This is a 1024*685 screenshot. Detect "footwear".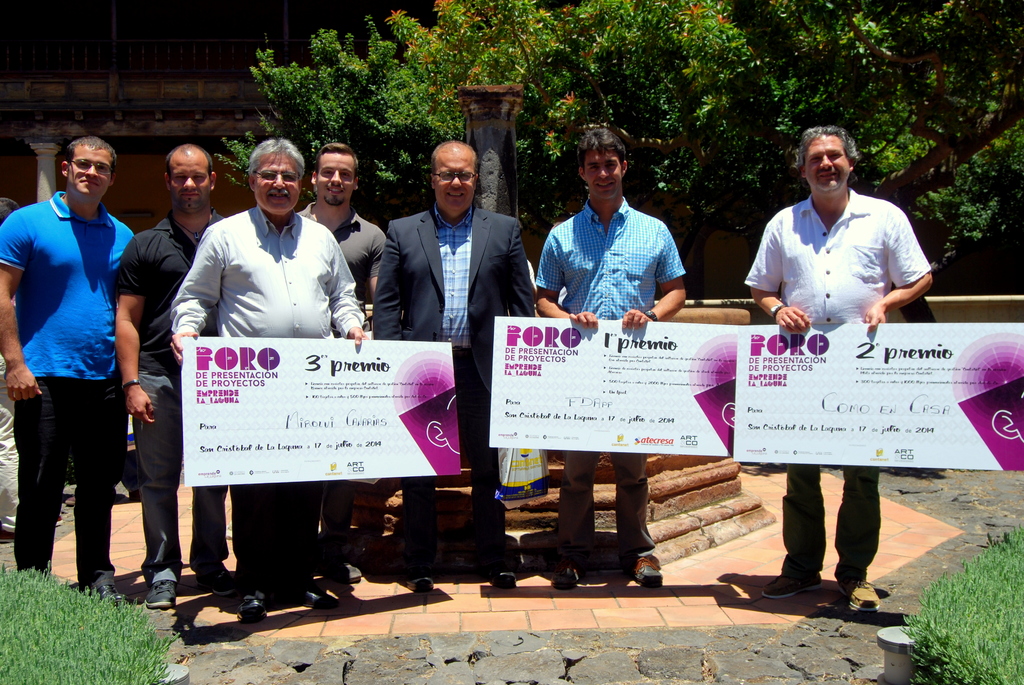
select_region(237, 599, 263, 624).
